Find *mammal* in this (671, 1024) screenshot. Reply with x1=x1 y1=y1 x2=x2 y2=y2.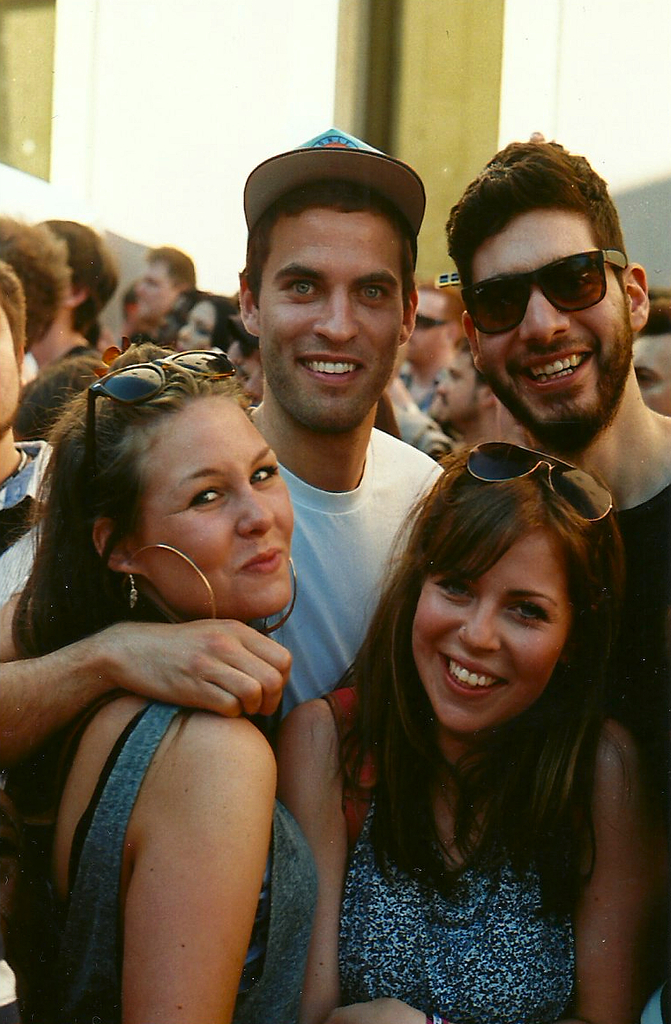
x1=0 y1=346 x2=319 y2=1023.
